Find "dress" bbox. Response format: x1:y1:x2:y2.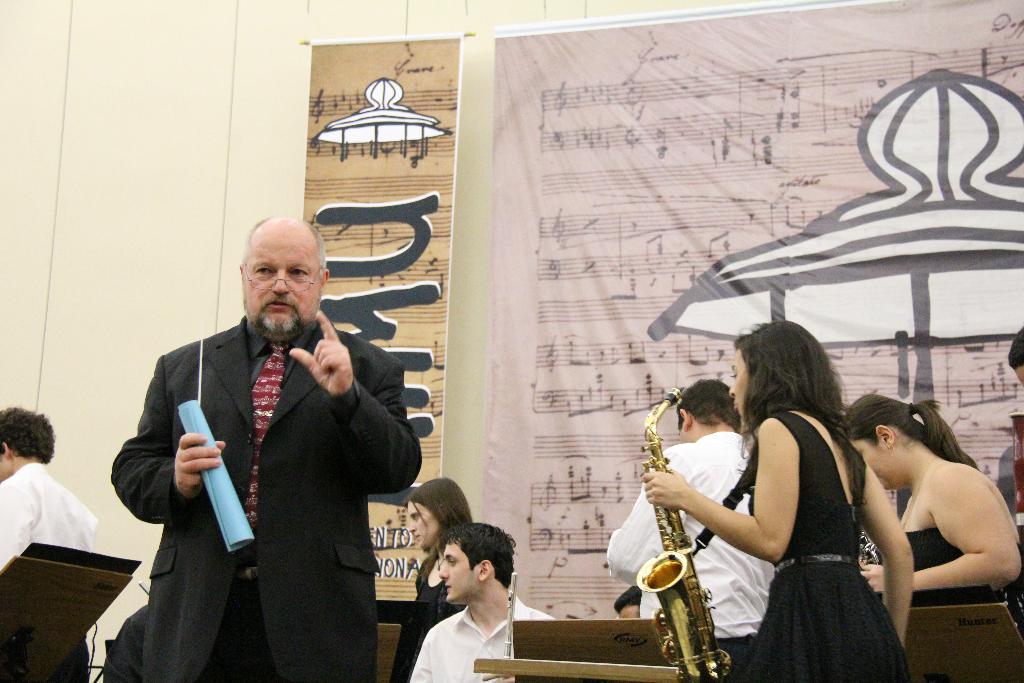
722:410:911:682.
